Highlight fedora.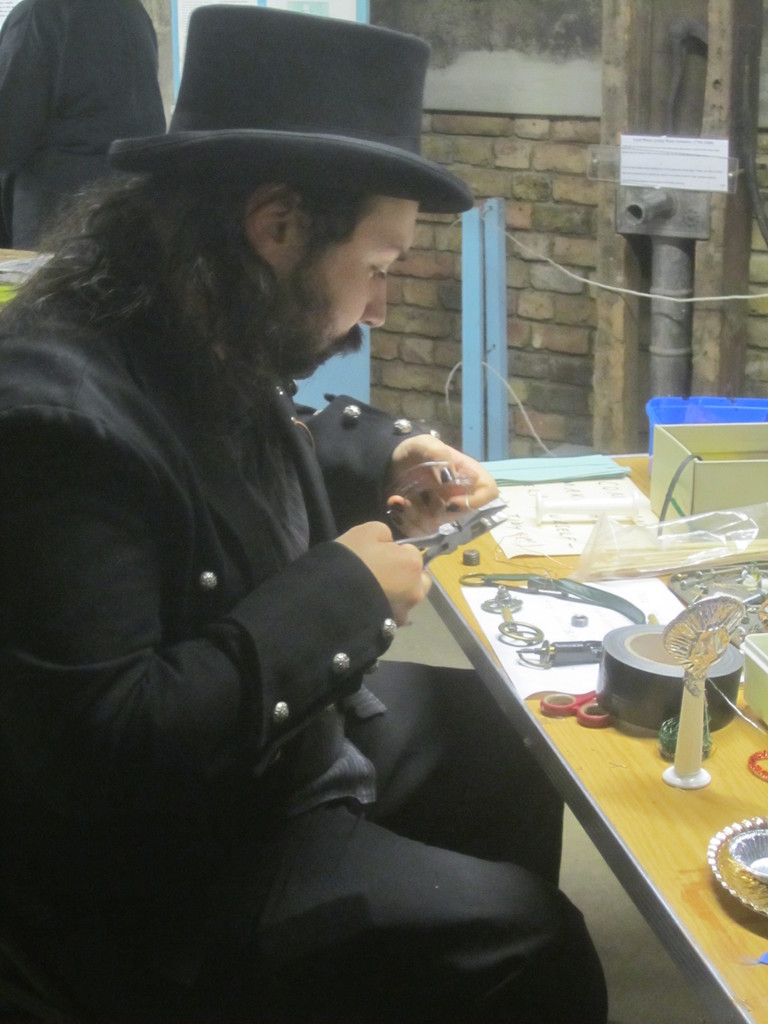
Highlighted region: 111, 4, 471, 214.
